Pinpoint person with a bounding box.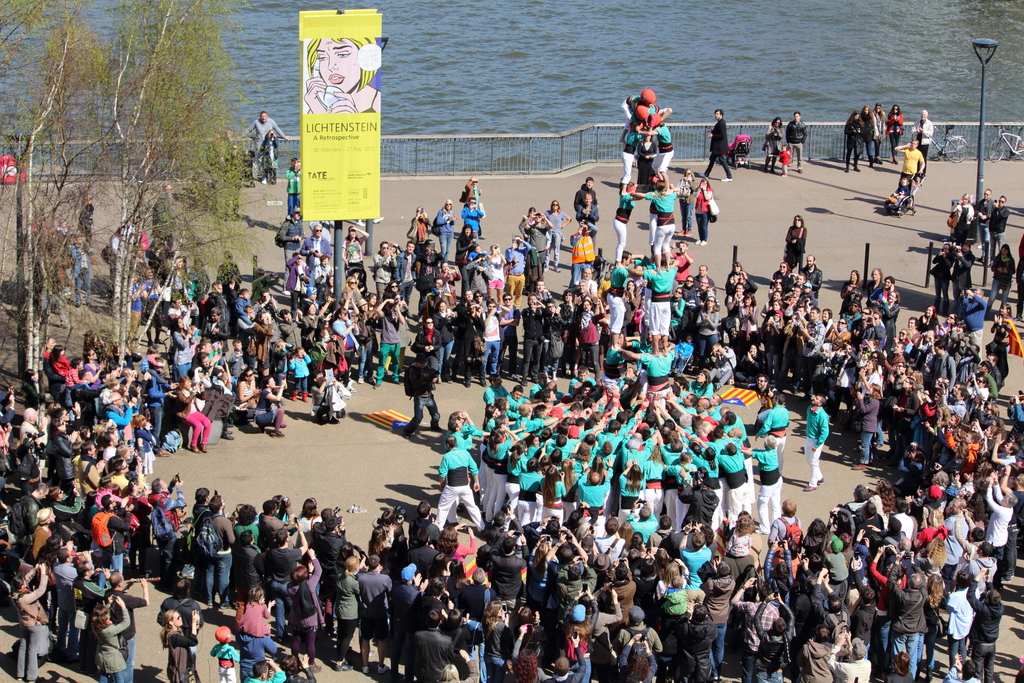
[left=780, top=114, right=809, bottom=169].
